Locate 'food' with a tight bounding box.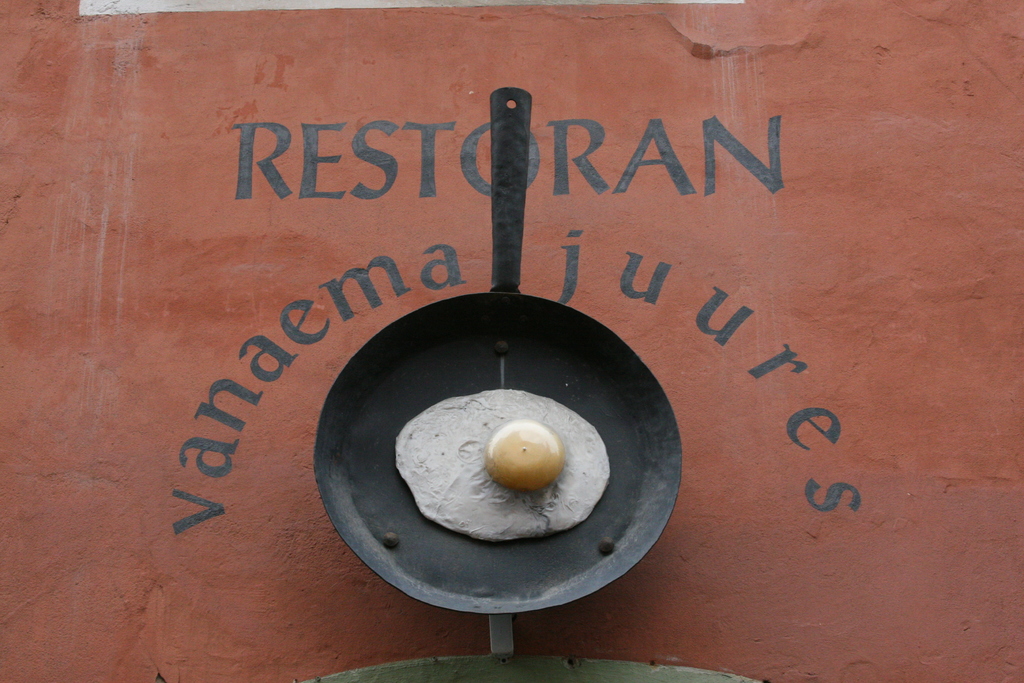
l=388, t=399, r=646, b=552.
